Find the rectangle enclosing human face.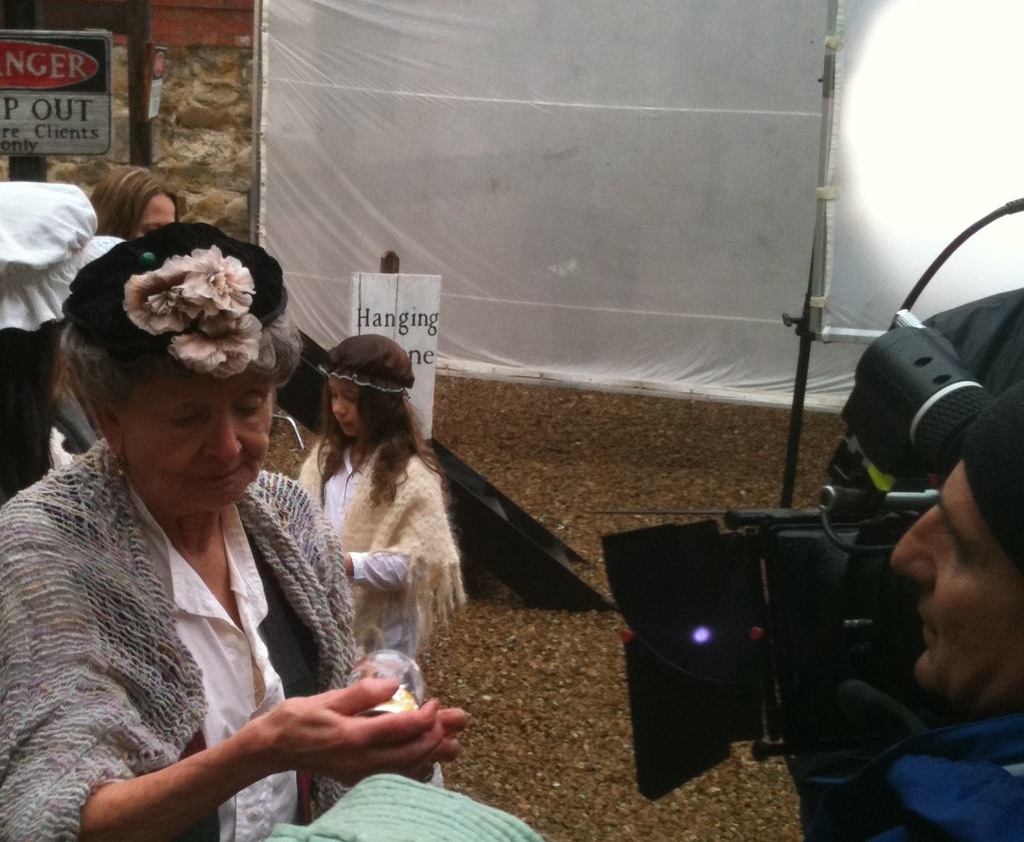
(x1=127, y1=190, x2=182, y2=251).
